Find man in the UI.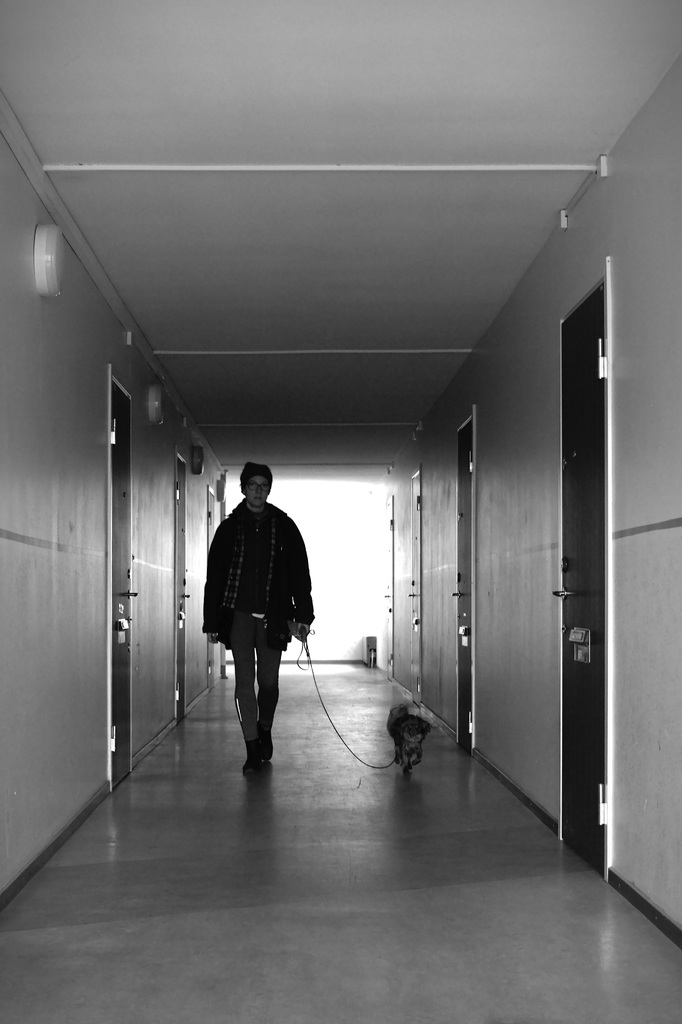
UI element at l=203, t=470, r=326, b=784.
